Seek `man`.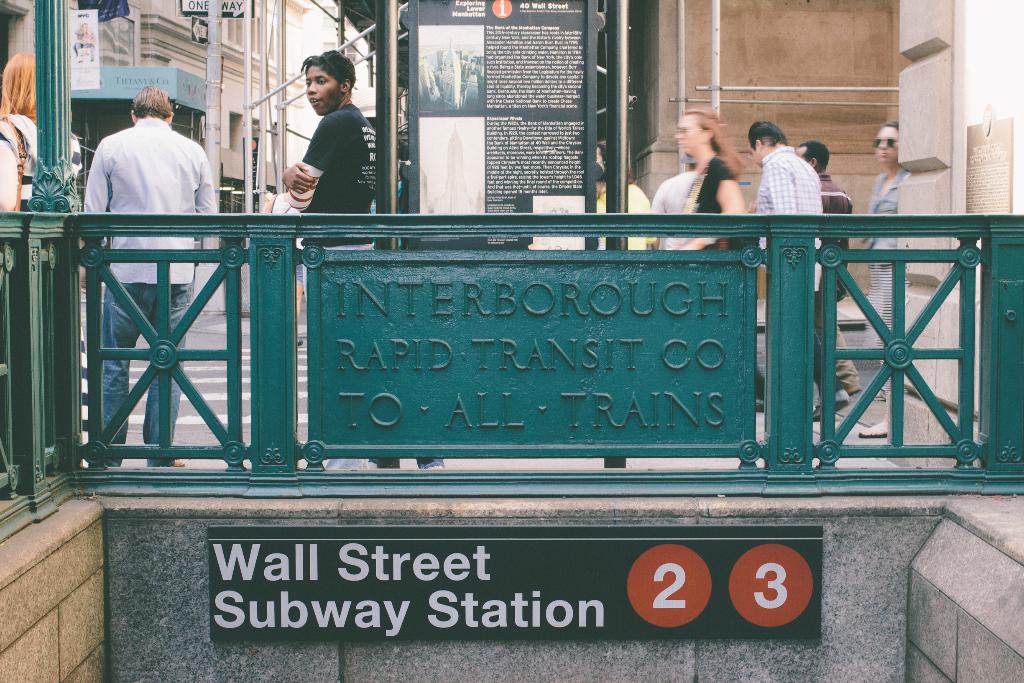
792,142,849,299.
